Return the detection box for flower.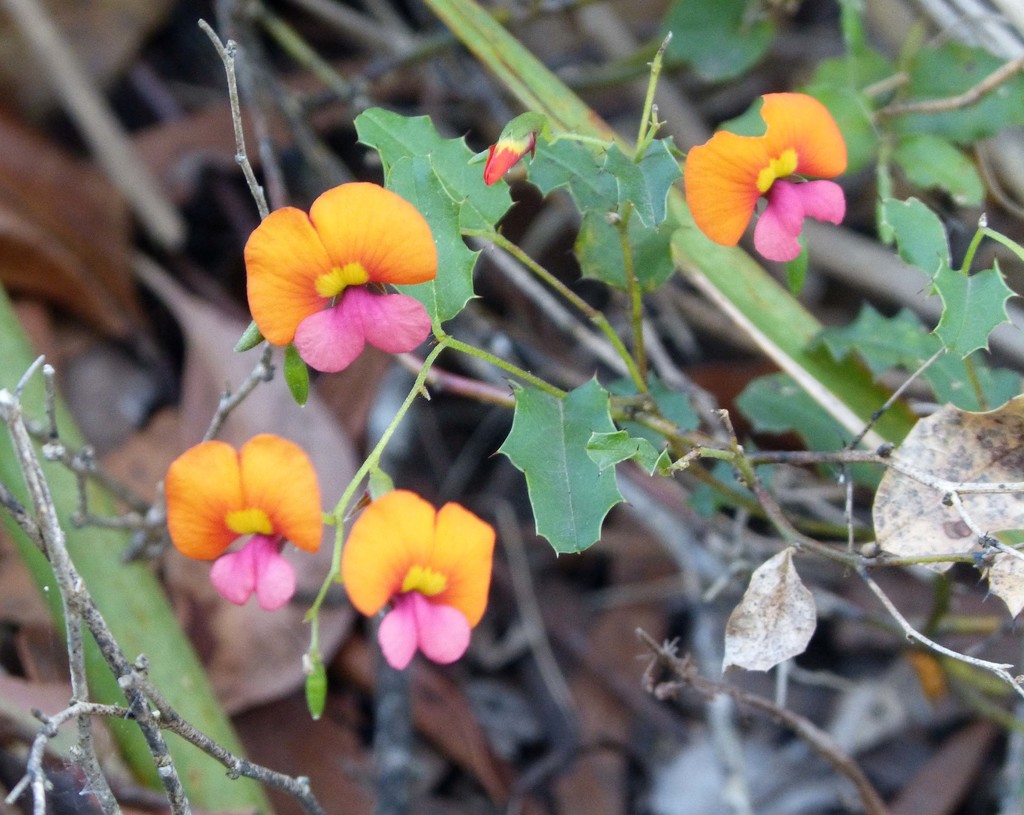
box=[238, 181, 447, 375].
